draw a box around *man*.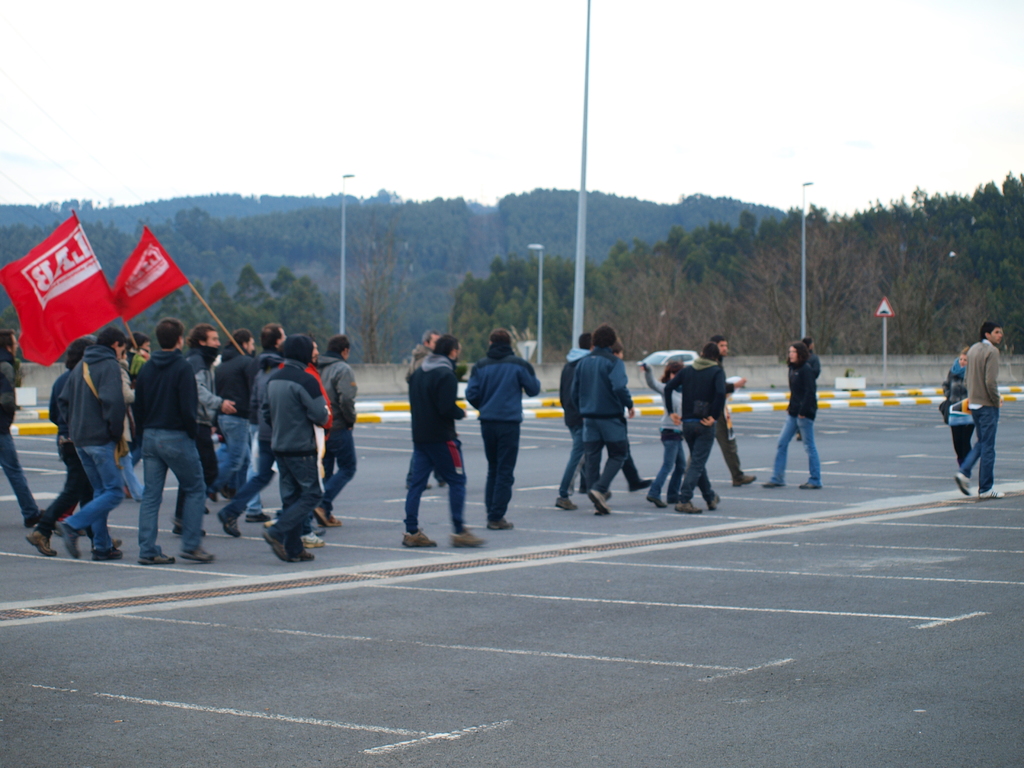
region(404, 329, 440, 493).
